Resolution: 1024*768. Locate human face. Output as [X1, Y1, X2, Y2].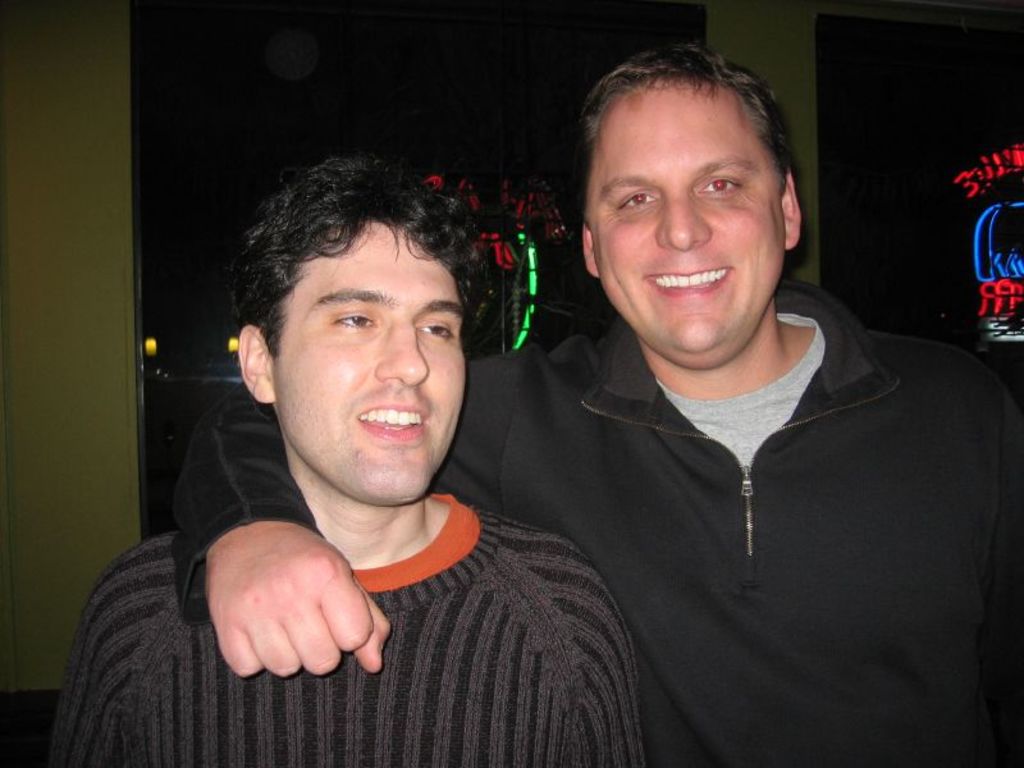
[586, 81, 787, 367].
